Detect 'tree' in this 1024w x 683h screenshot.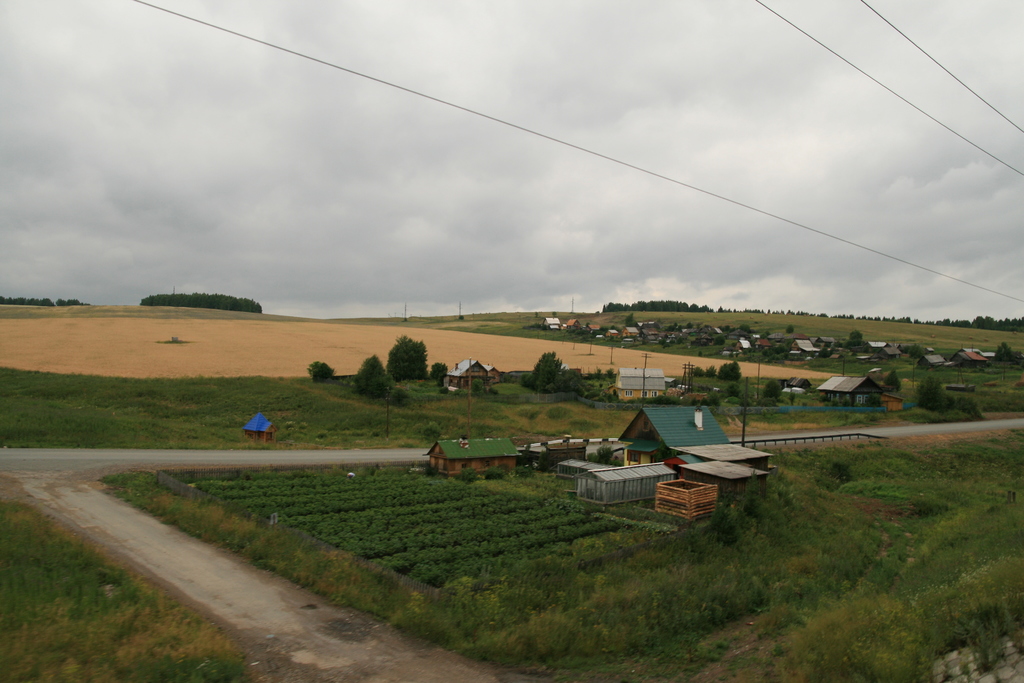
Detection: x1=519, y1=348, x2=568, y2=394.
